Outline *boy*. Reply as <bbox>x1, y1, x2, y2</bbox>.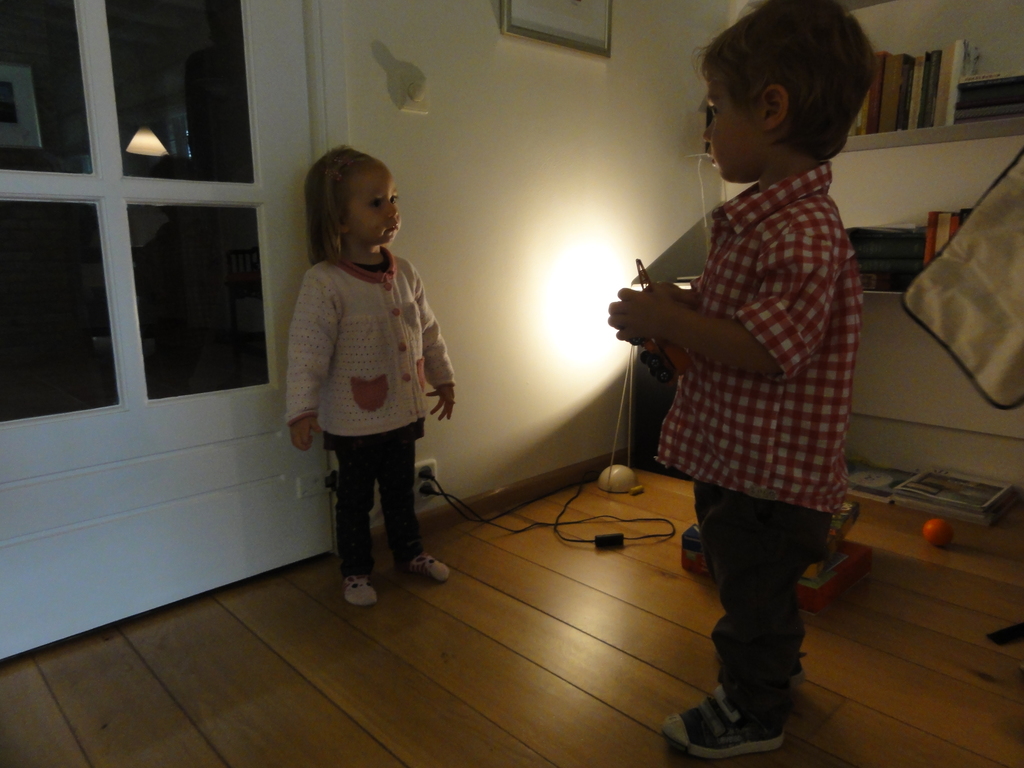
<bbox>596, 15, 880, 749</bbox>.
